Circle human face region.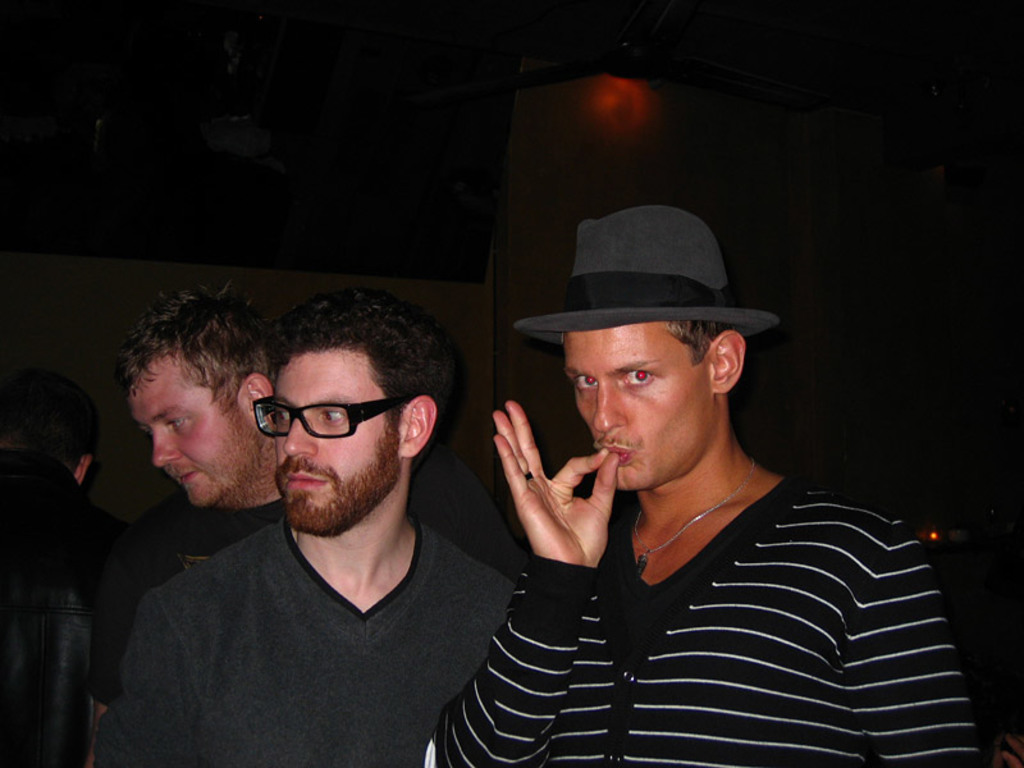
Region: x1=567 y1=325 x2=713 y2=488.
